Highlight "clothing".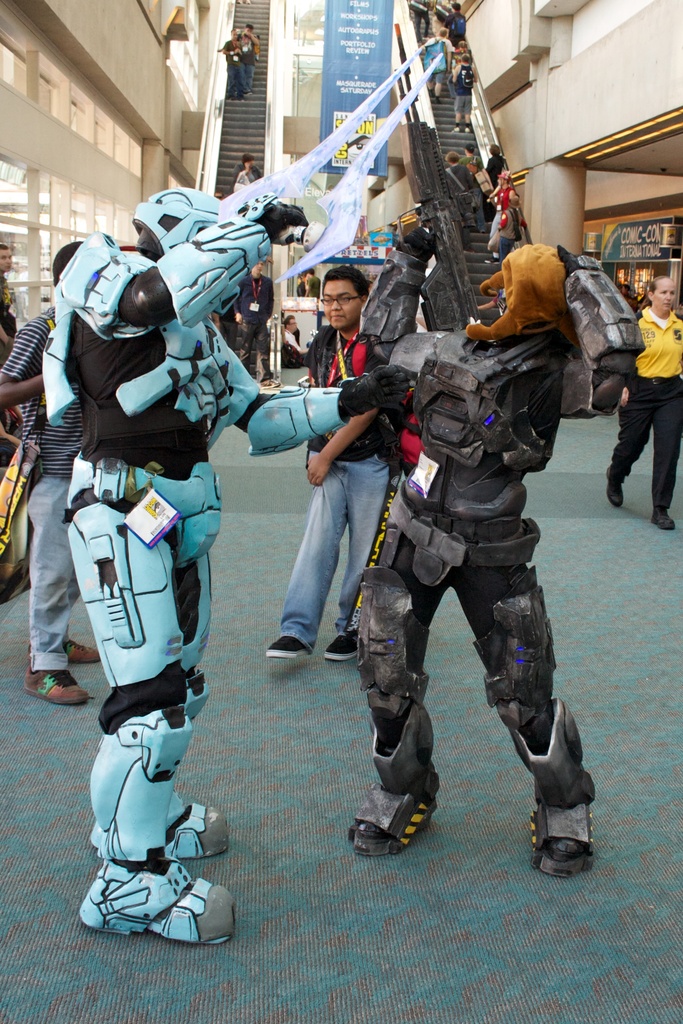
Highlighted region: 43,229,384,931.
